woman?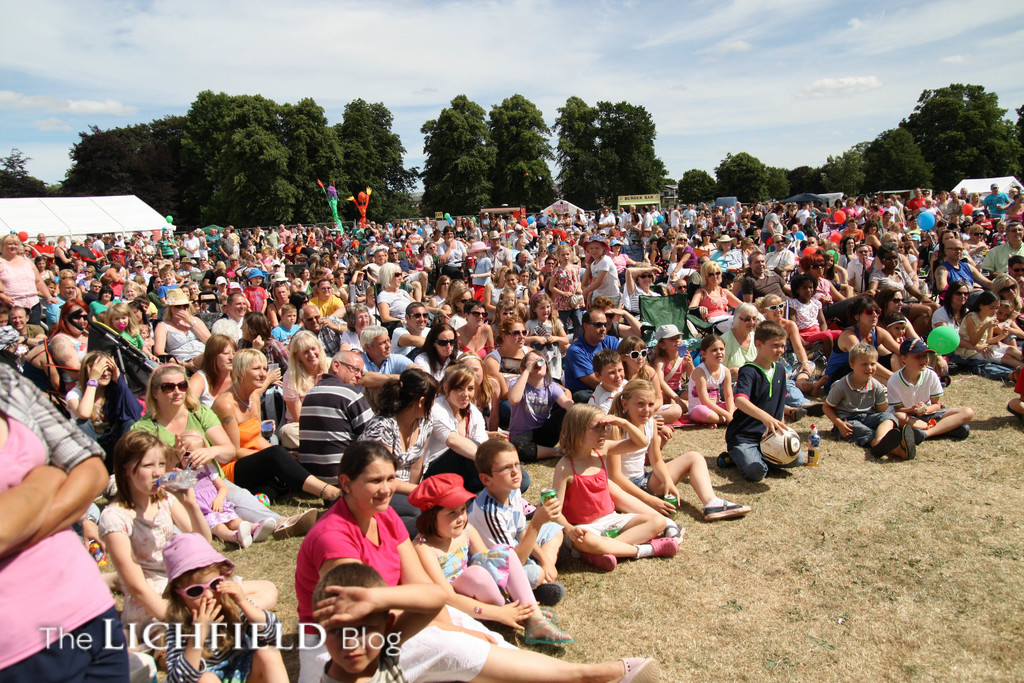
bbox=(8, 303, 38, 348)
